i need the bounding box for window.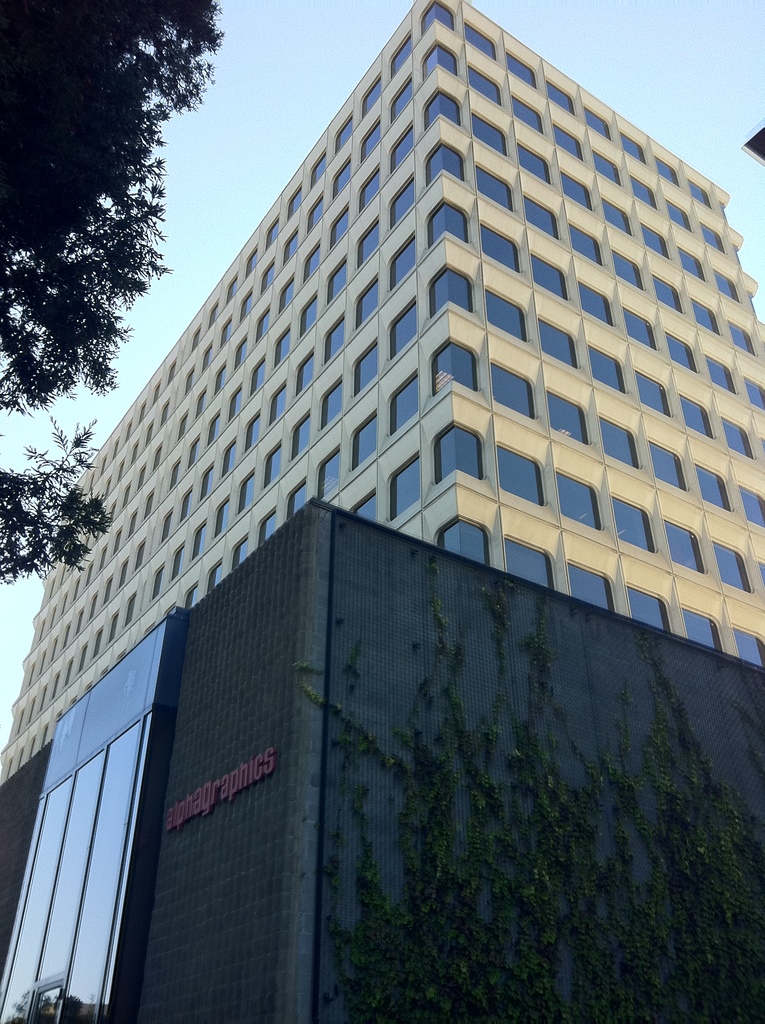
Here it is: (47, 607, 56, 630).
